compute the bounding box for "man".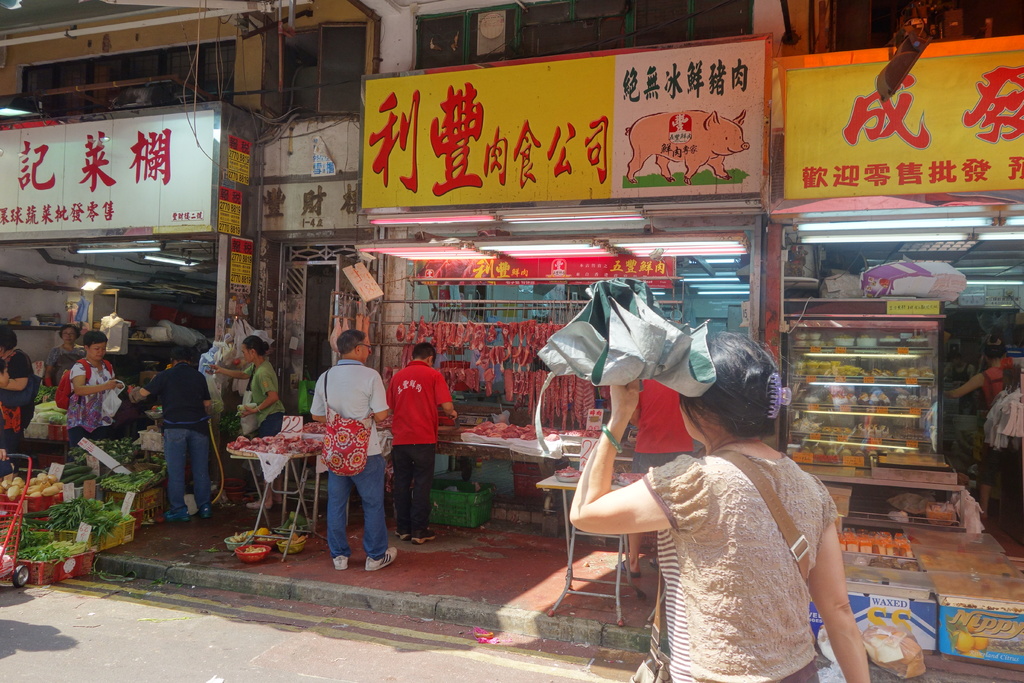
box=[0, 323, 36, 454].
